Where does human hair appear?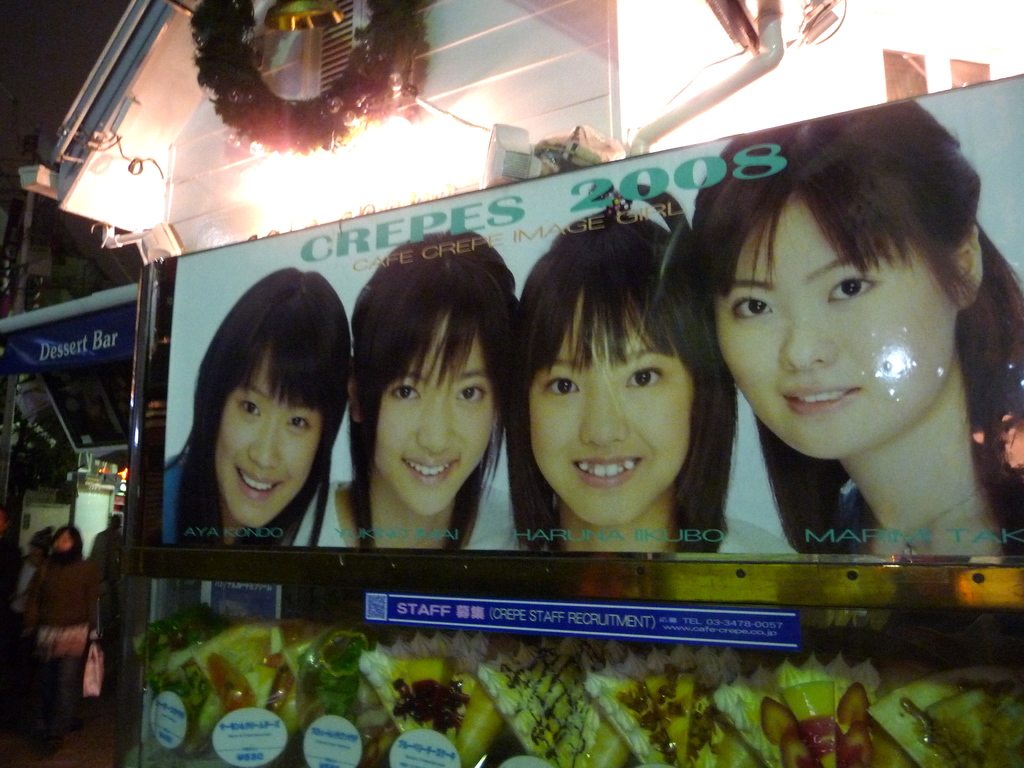
Appears at (x1=341, y1=243, x2=511, y2=494).
